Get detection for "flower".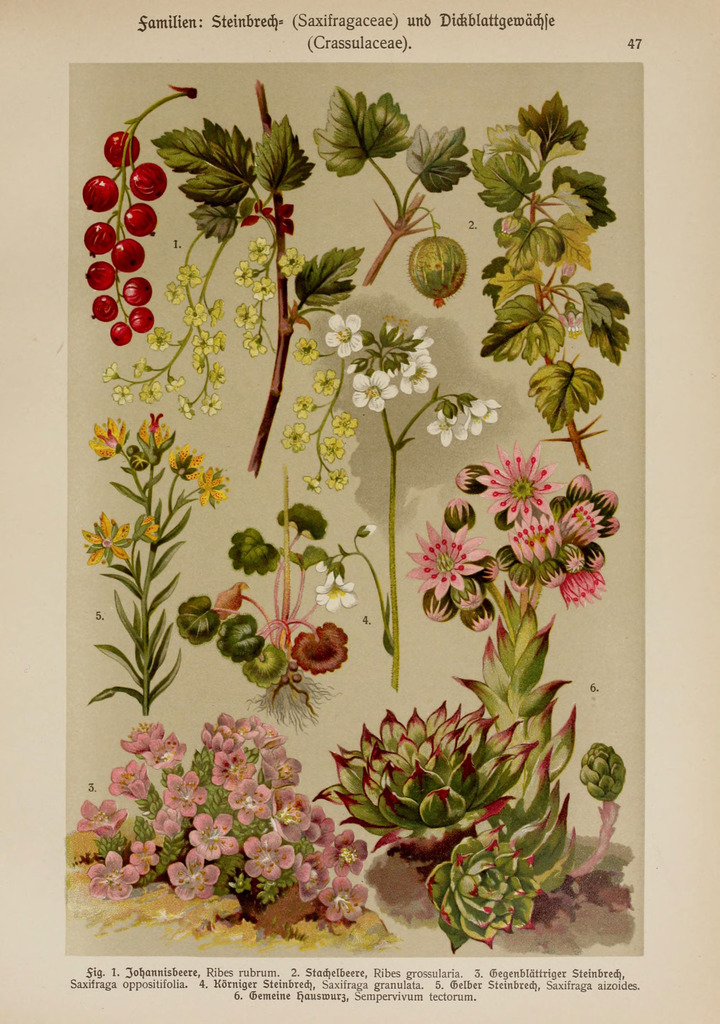
Detection: rect(425, 822, 542, 951).
